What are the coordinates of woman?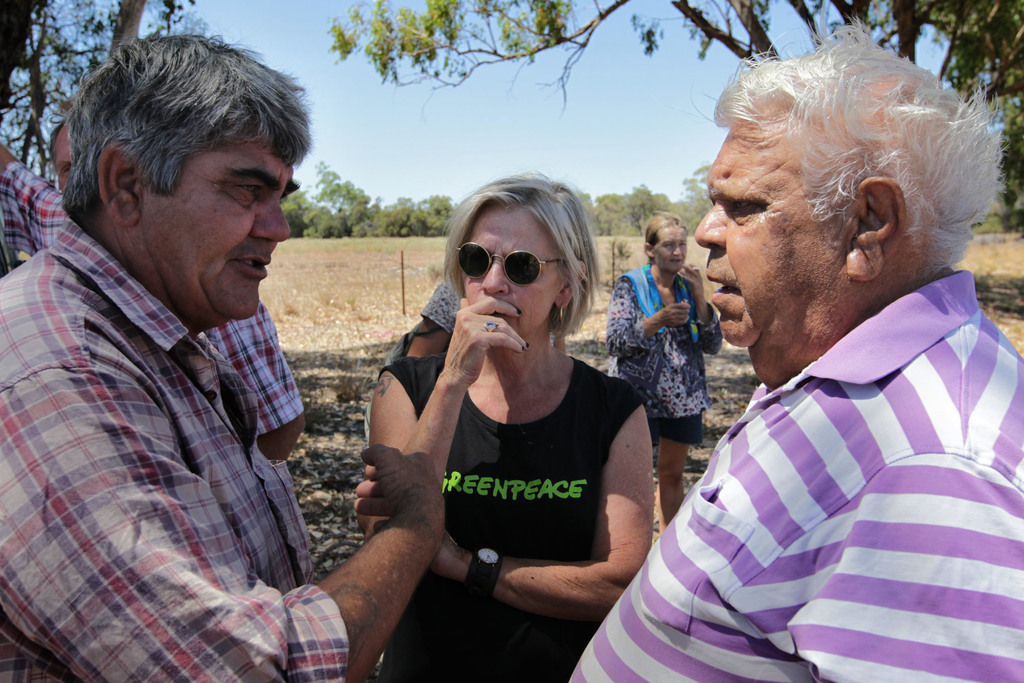
{"left": 399, "top": 281, "right": 456, "bottom": 367}.
